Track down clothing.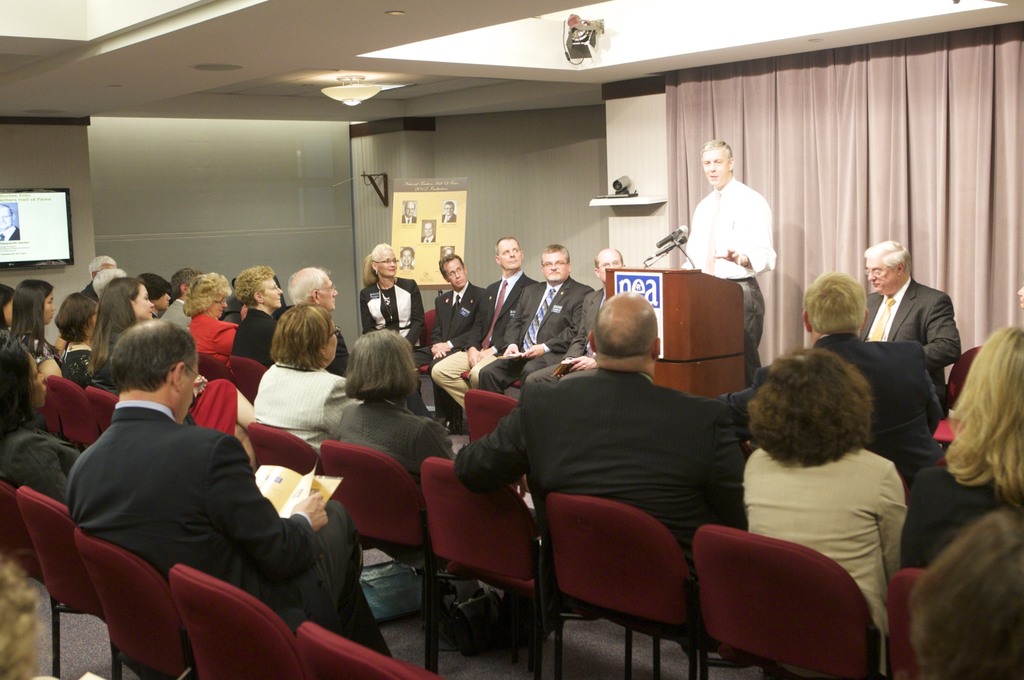
Tracked to <box>752,460,890,622</box>.
